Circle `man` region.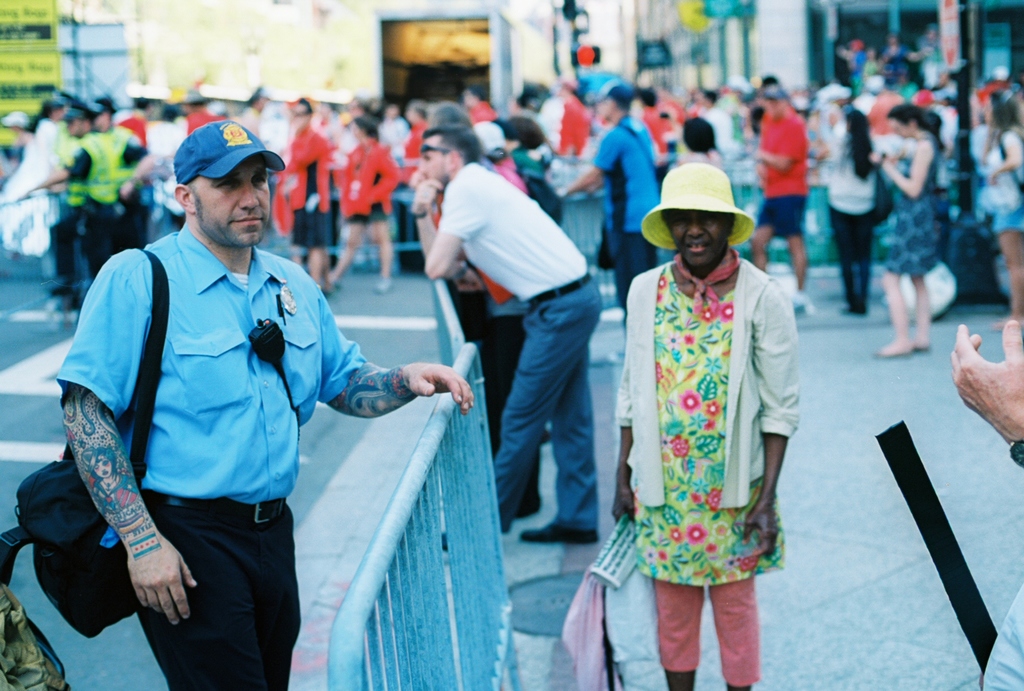
Region: region(54, 101, 452, 682).
